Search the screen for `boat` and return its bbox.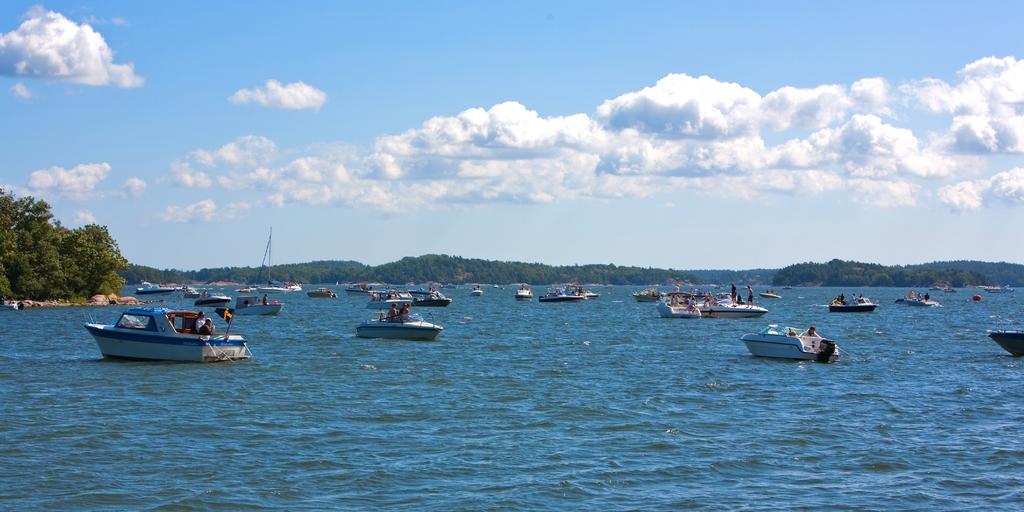
Found: bbox(634, 287, 662, 303).
